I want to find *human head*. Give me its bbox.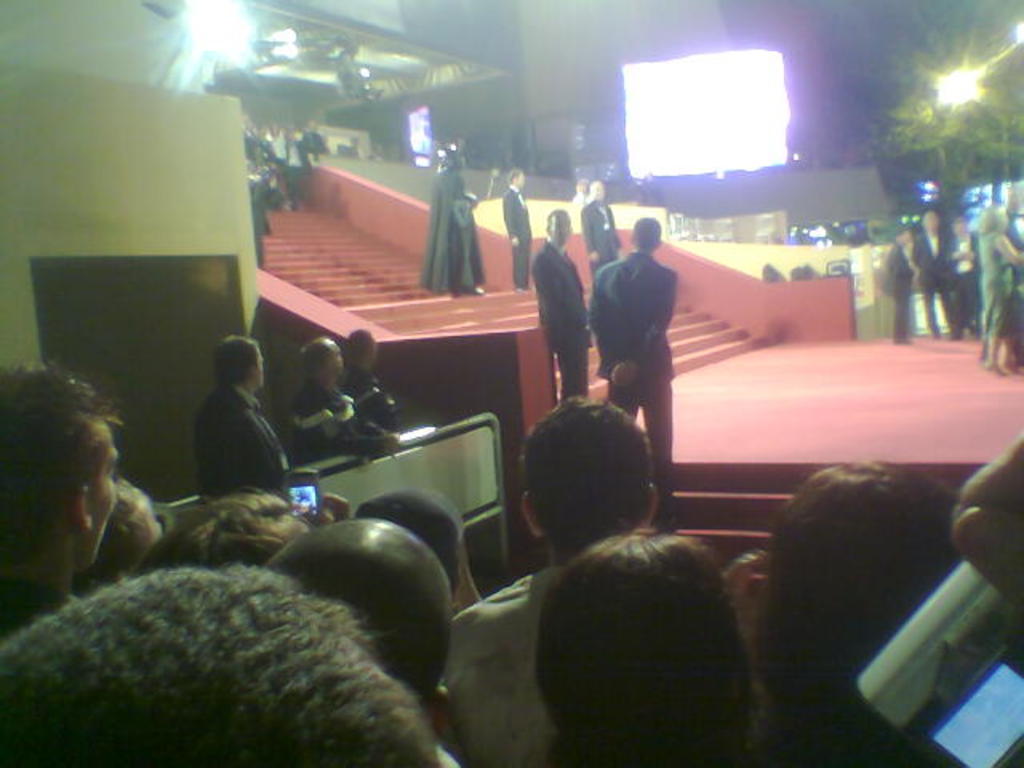
950, 214, 971, 240.
